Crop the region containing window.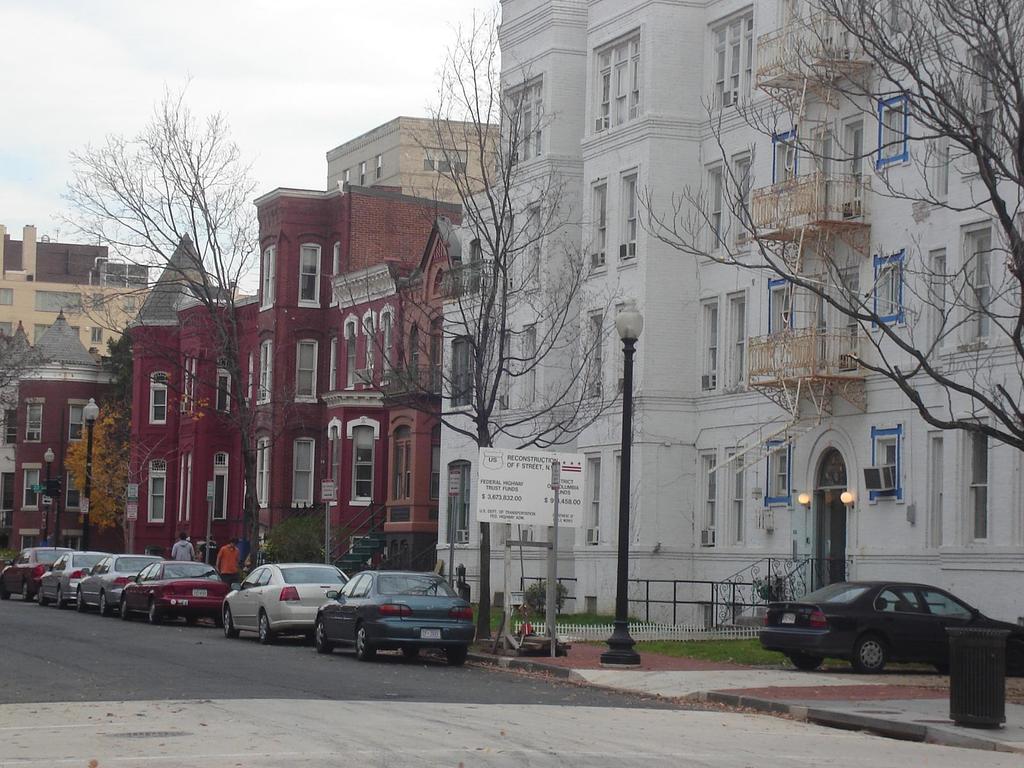
Crop region: 774, 125, 797, 189.
